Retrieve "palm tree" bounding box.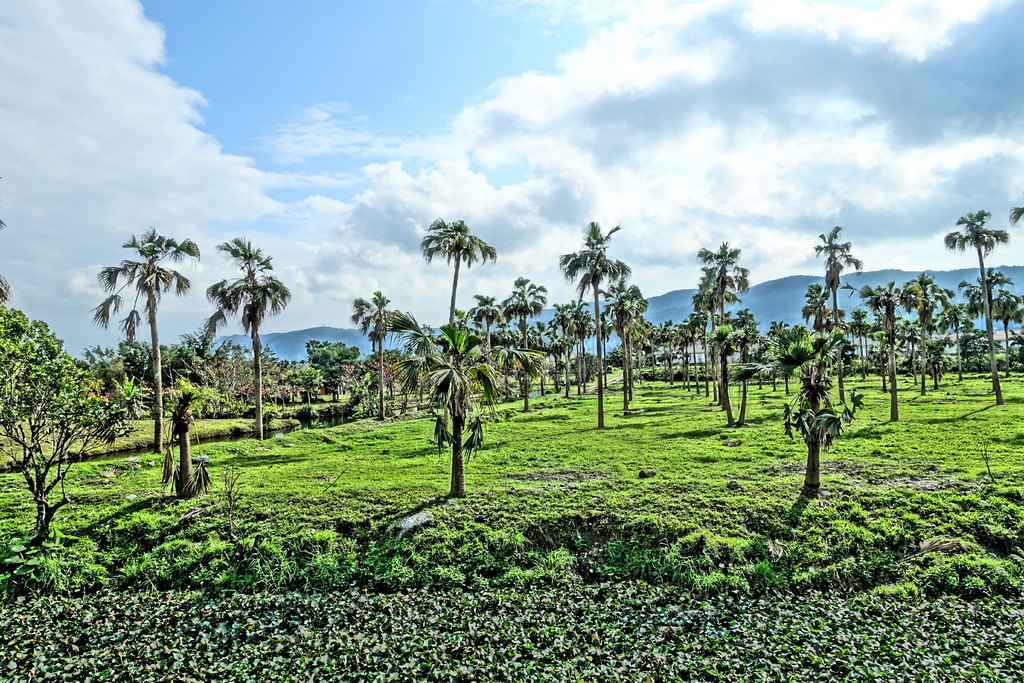
Bounding box: 956:273:1007:372.
